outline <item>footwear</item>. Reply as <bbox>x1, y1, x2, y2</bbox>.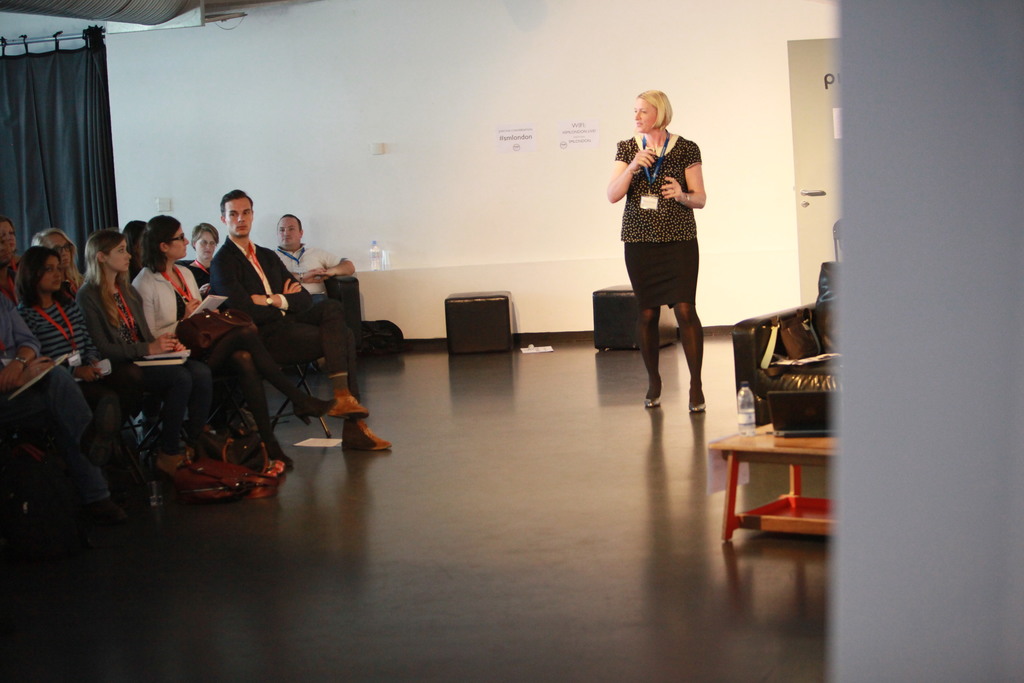
<bbox>82, 395, 121, 471</bbox>.
